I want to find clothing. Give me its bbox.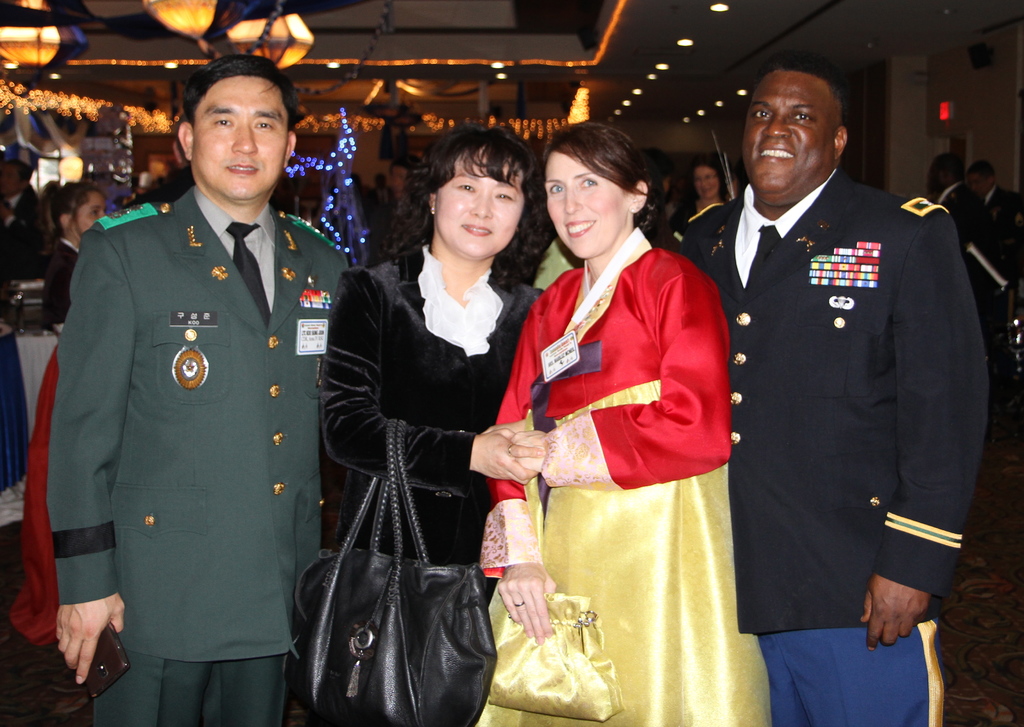
BBox(37, 181, 362, 726).
